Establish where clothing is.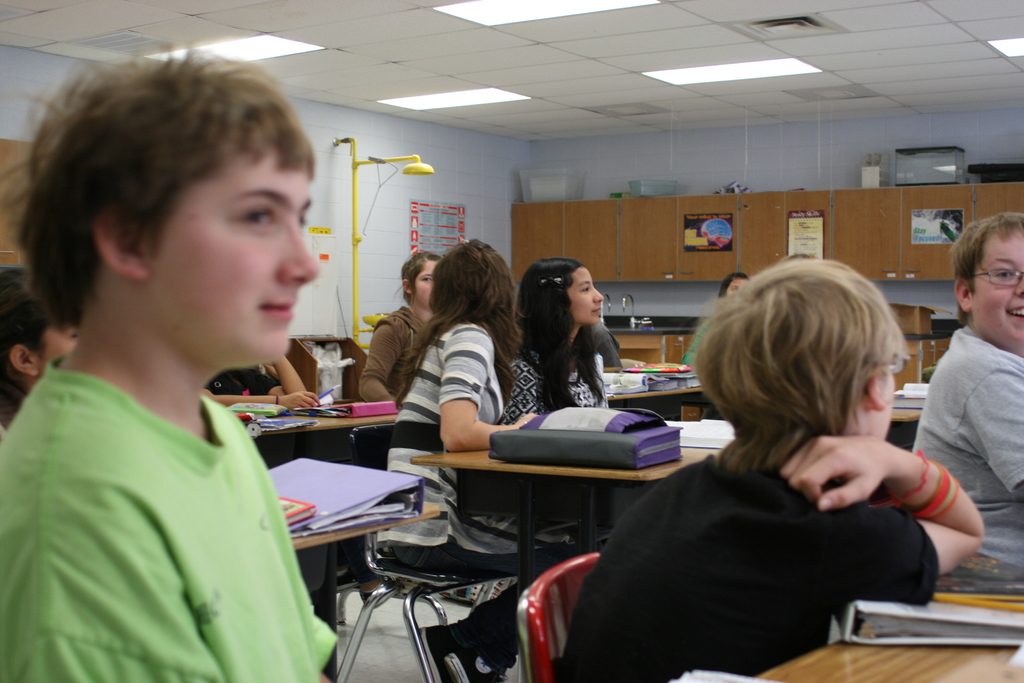
Established at 909,325,1023,569.
